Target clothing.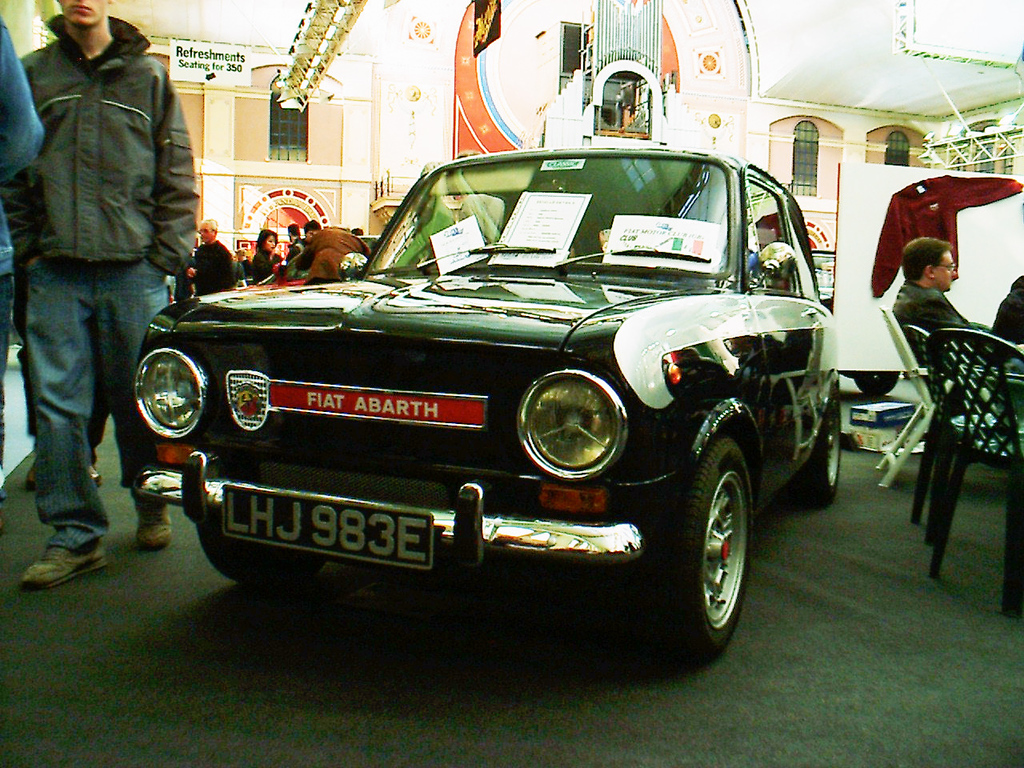
Target region: box=[897, 282, 994, 366].
